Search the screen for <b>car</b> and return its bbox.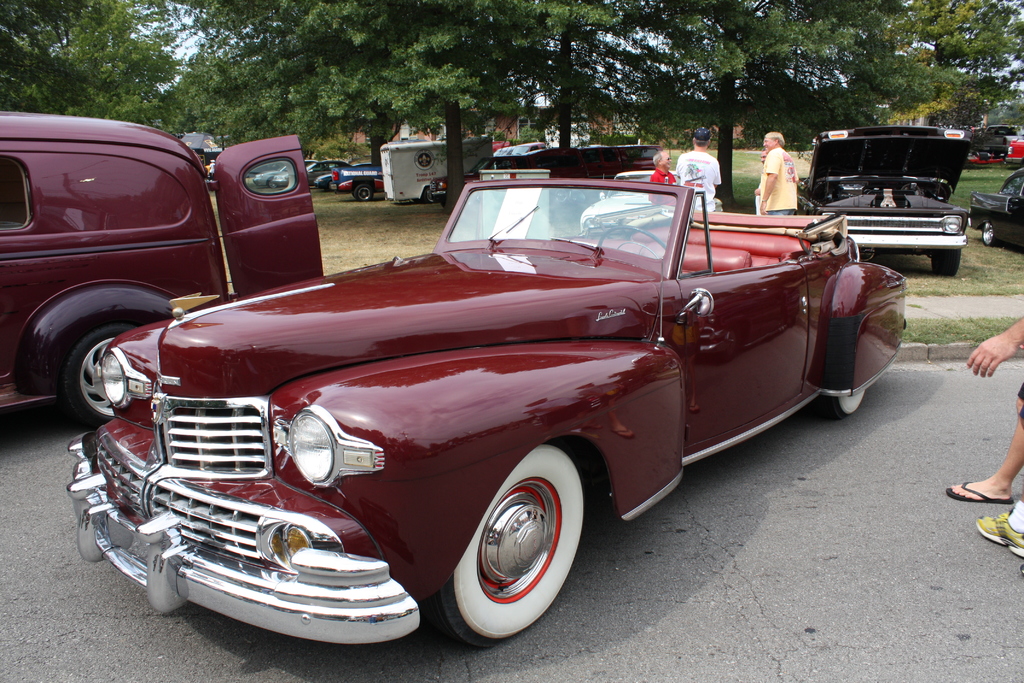
Found: (968,120,1023,159).
